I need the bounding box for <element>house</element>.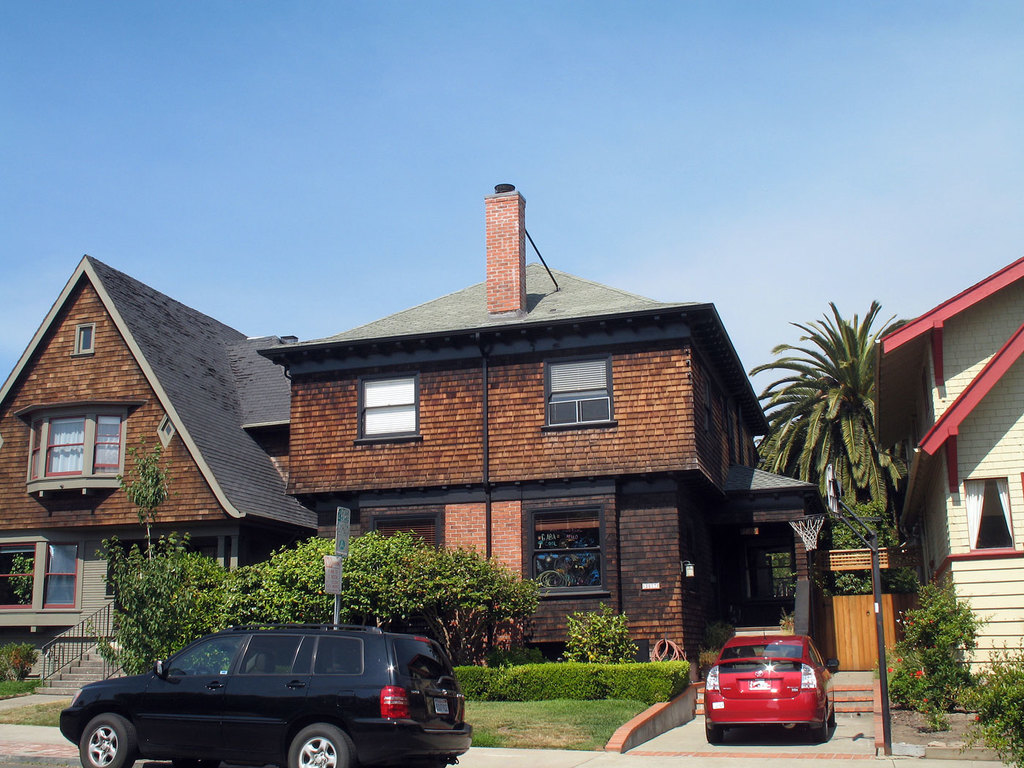
Here it is: 881,259,1023,690.
